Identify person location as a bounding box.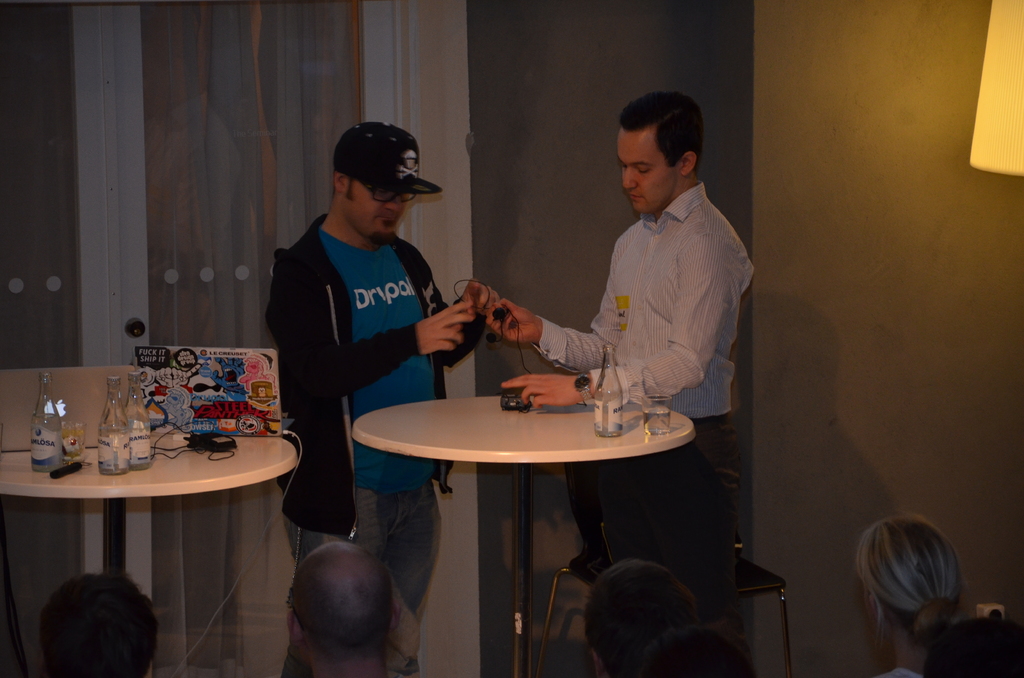
locate(572, 548, 704, 677).
